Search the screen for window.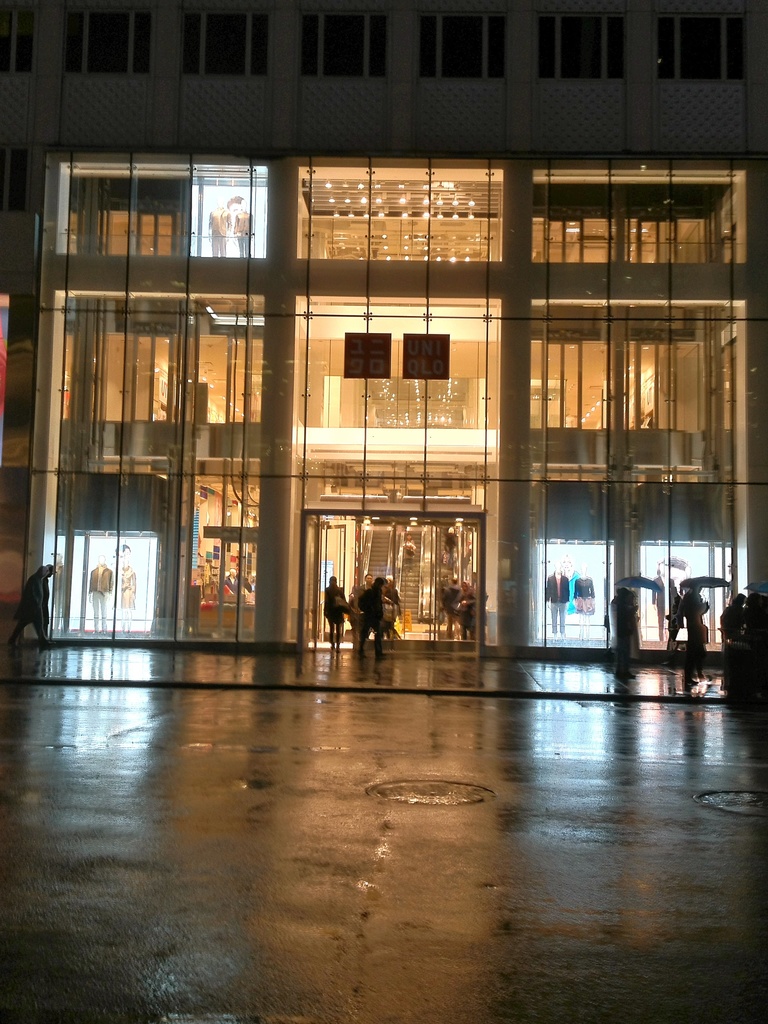
Found at select_region(60, 3, 155, 73).
